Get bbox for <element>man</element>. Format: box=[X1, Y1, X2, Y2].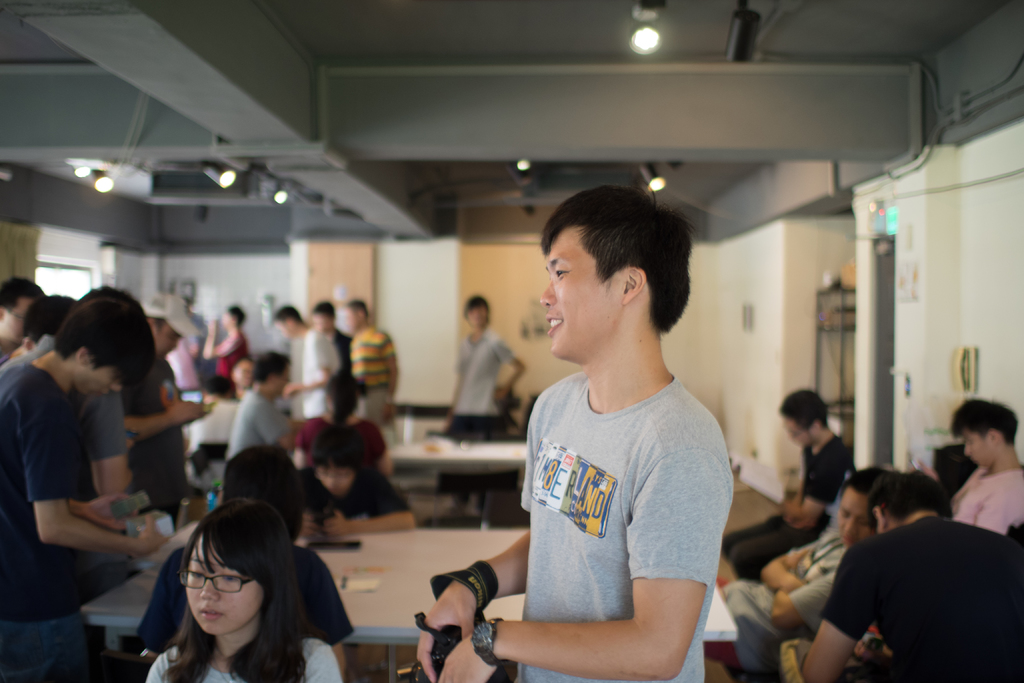
box=[721, 384, 845, 579].
